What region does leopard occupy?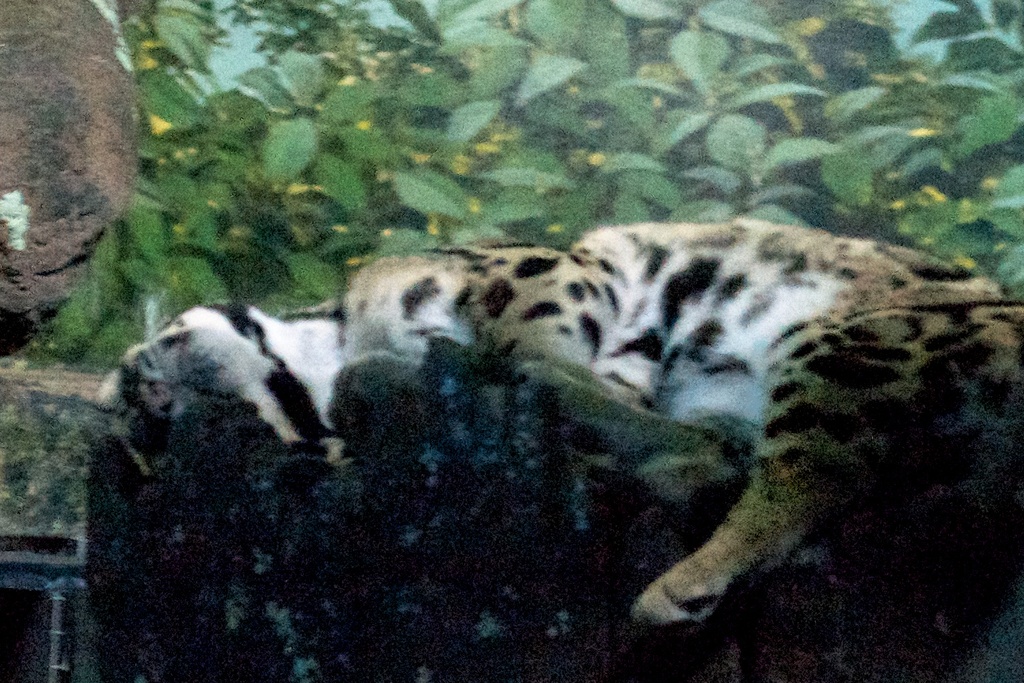
<box>96,214,1023,628</box>.
